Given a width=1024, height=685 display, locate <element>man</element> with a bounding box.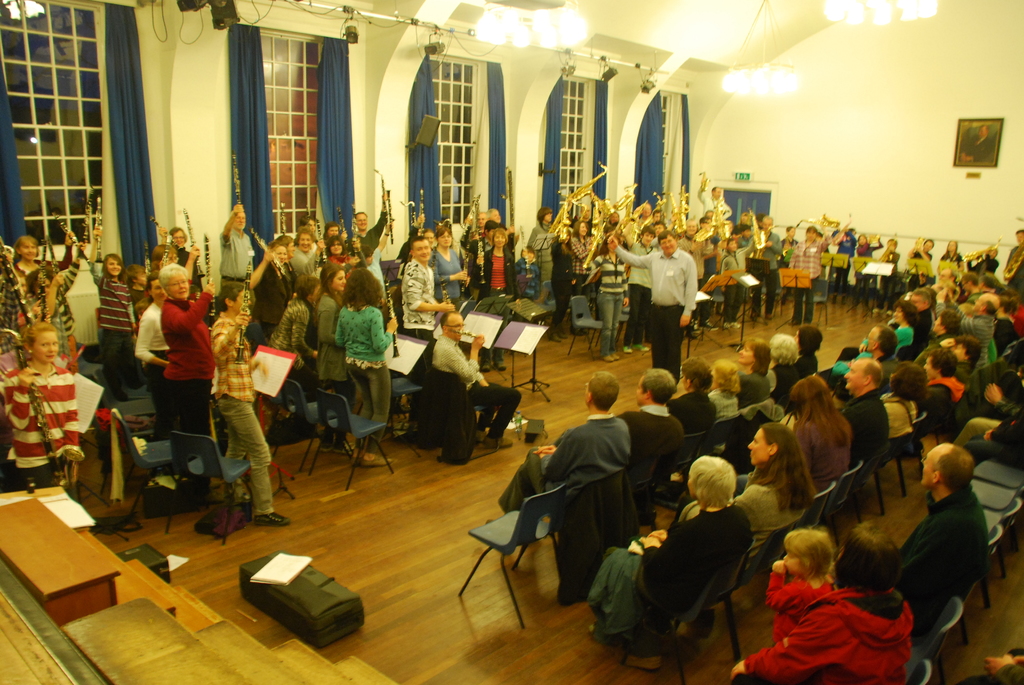
Located: pyautogui.locateOnScreen(492, 376, 619, 519).
